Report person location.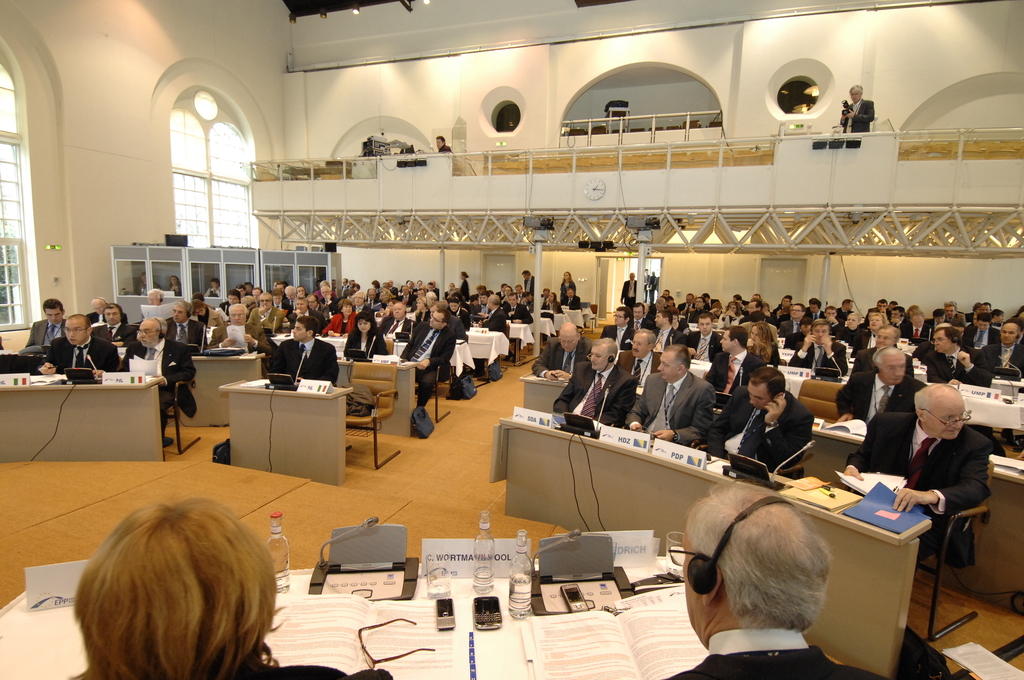
Report: select_region(69, 497, 392, 679).
